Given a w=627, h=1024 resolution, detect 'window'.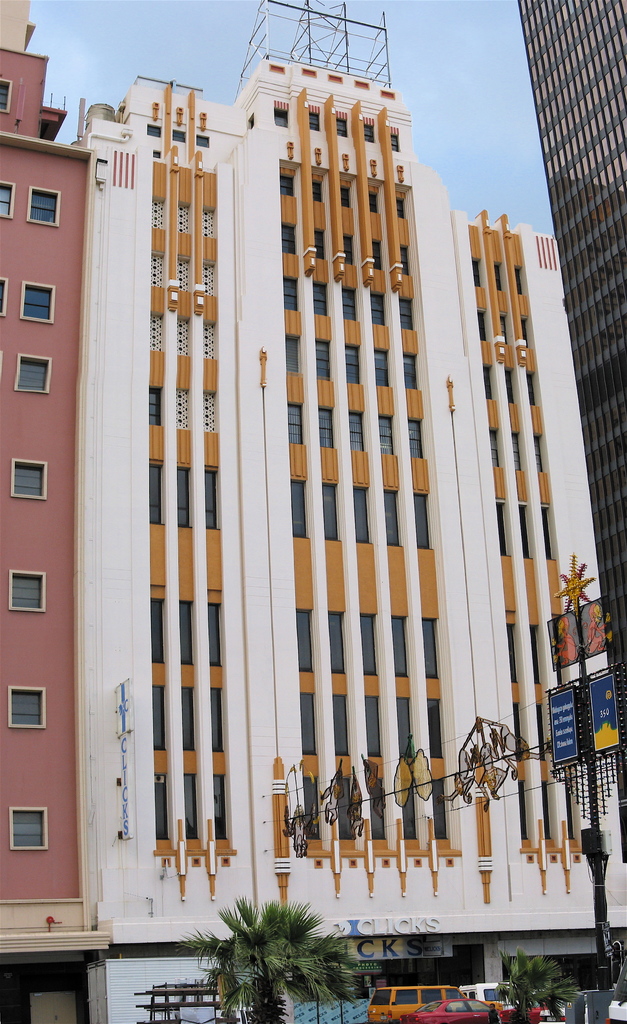
[left=309, top=113, right=321, bottom=132].
